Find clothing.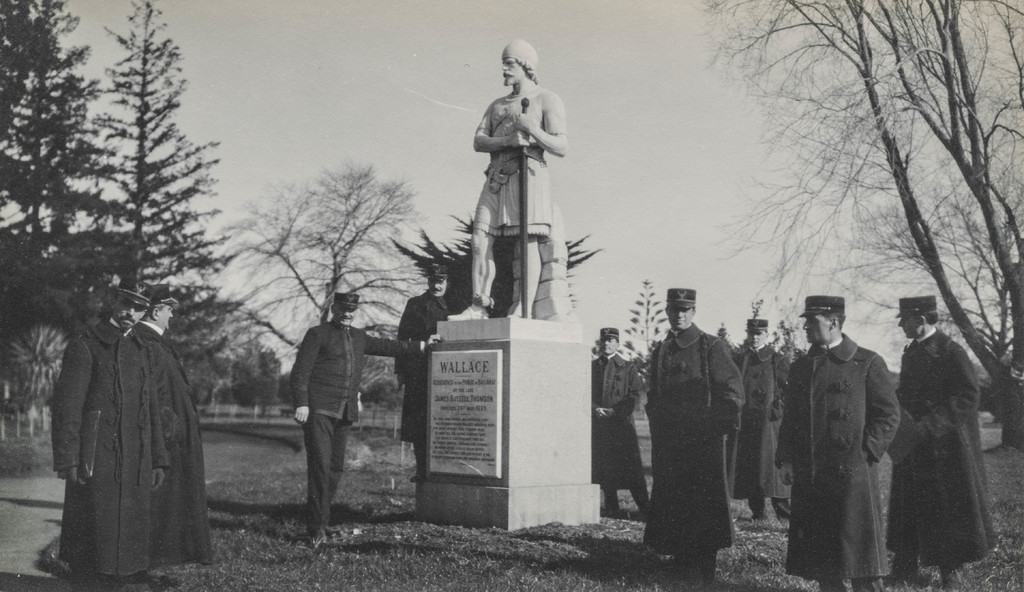
region(643, 292, 750, 557).
